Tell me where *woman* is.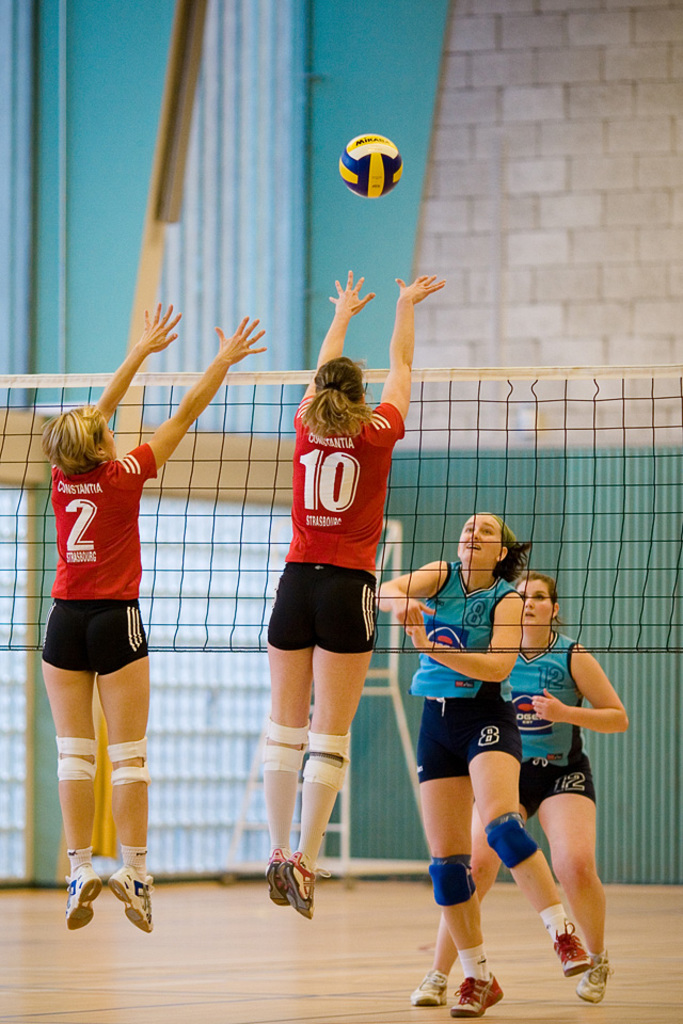
*woman* is at region(266, 273, 440, 908).
